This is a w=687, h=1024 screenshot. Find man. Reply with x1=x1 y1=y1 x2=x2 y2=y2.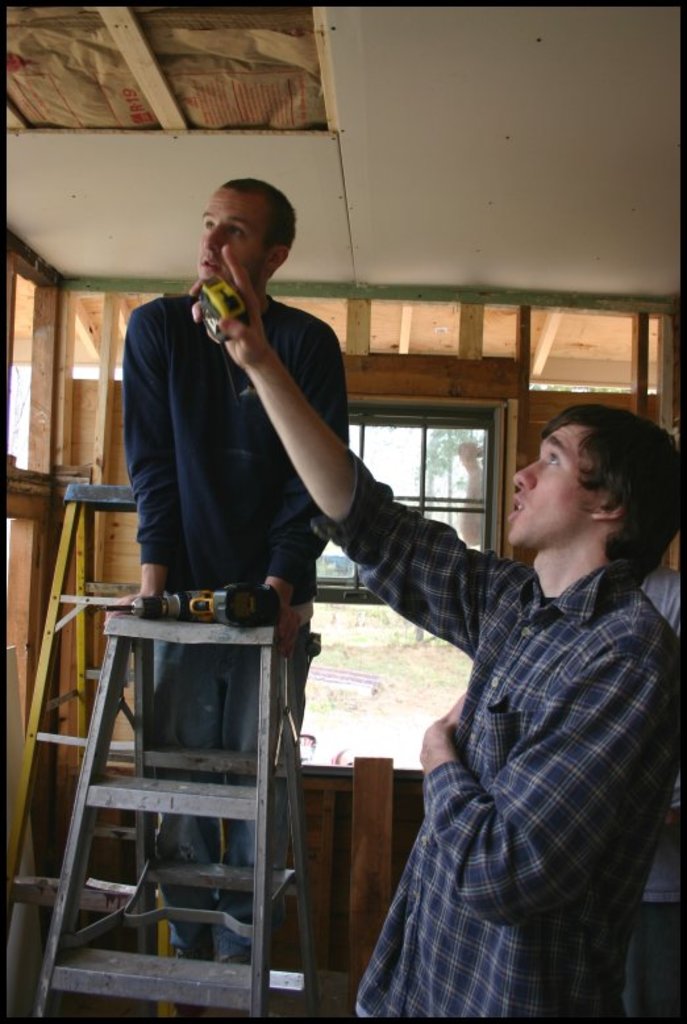
x1=645 y1=555 x2=686 y2=1023.
